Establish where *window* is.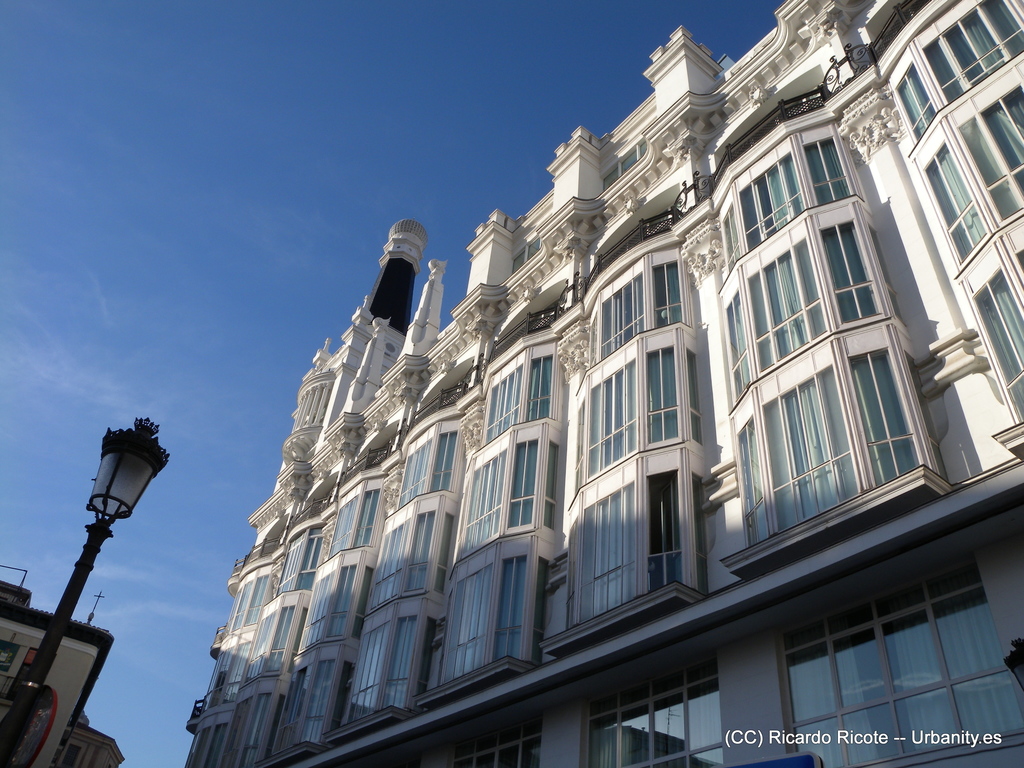
Established at Rect(916, 0, 1023, 105).
